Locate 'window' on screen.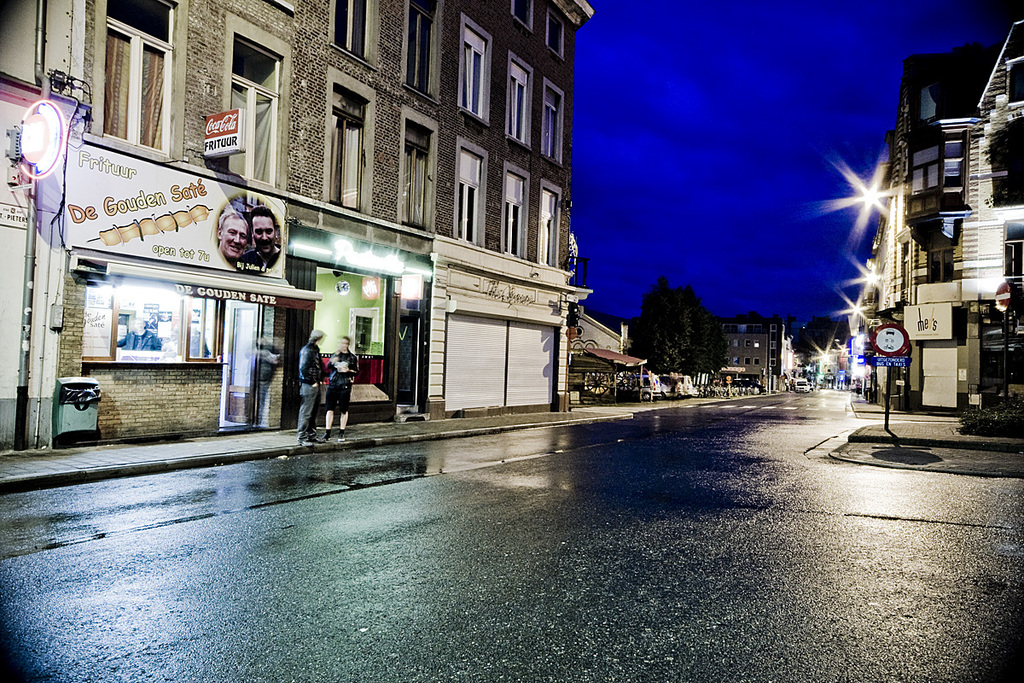
On screen at 507:0:533:36.
